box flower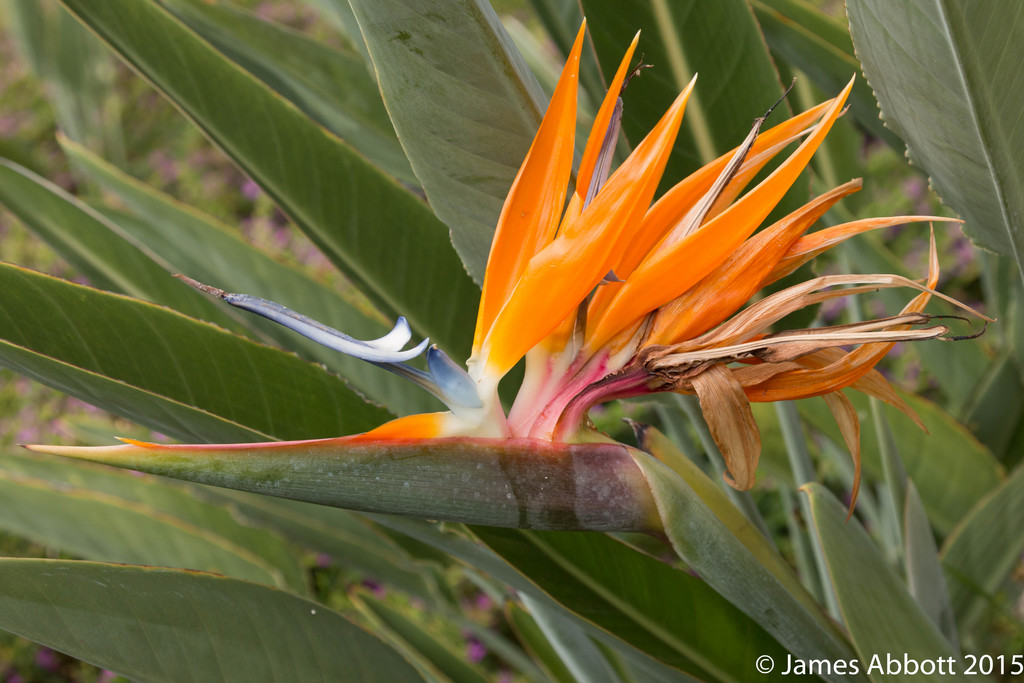
left=218, top=21, right=960, bottom=551
